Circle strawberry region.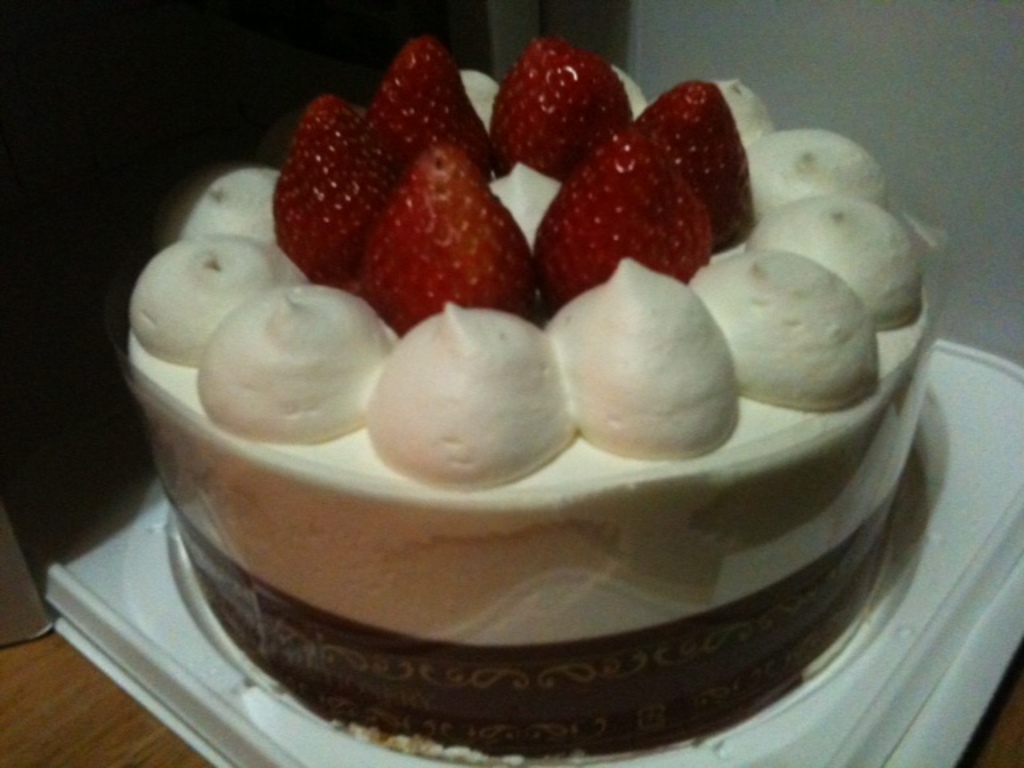
Region: 494/40/634/186.
